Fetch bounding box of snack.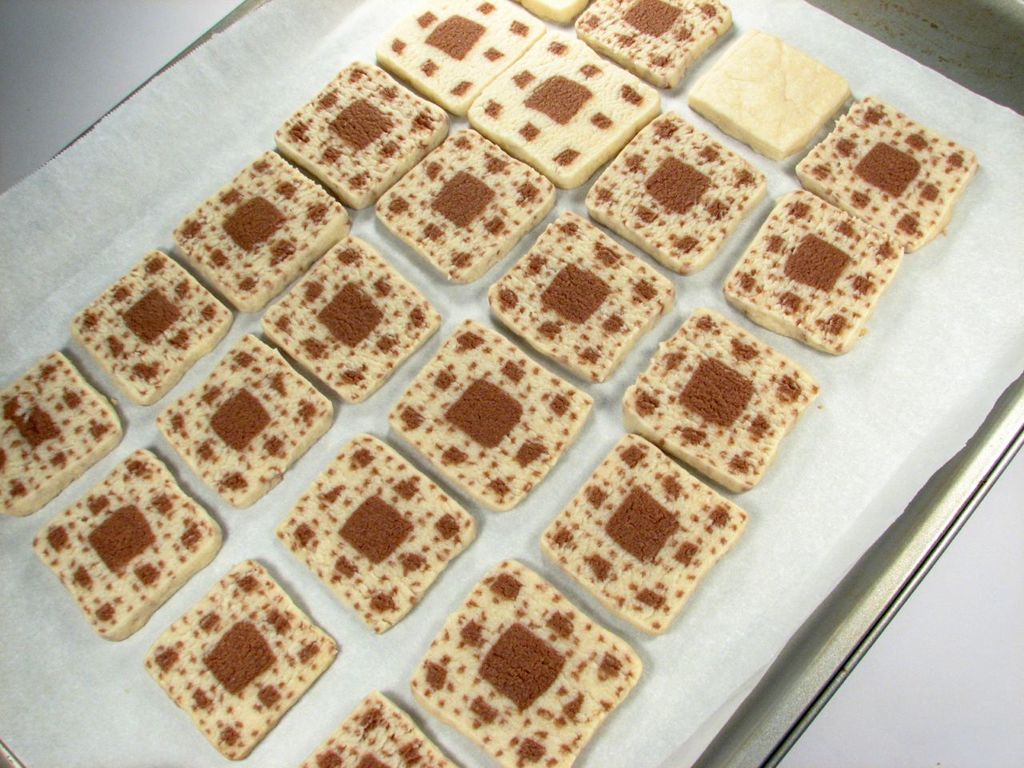
Bbox: BBox(255, 234, 433, 406).
